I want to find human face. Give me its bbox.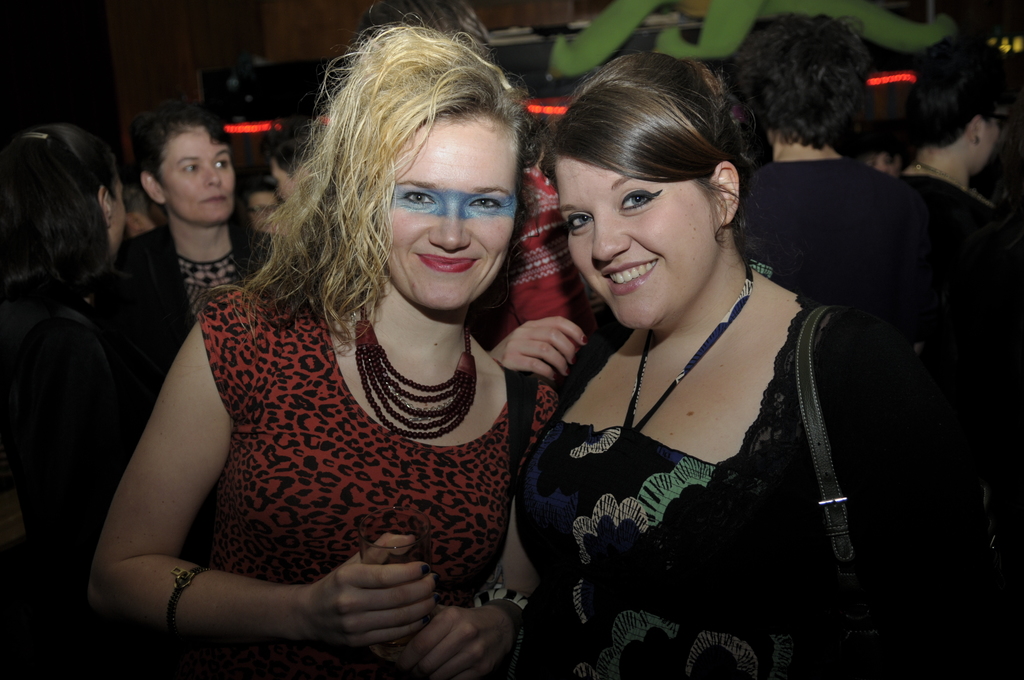
detection(974, 106, 1003, 174).
